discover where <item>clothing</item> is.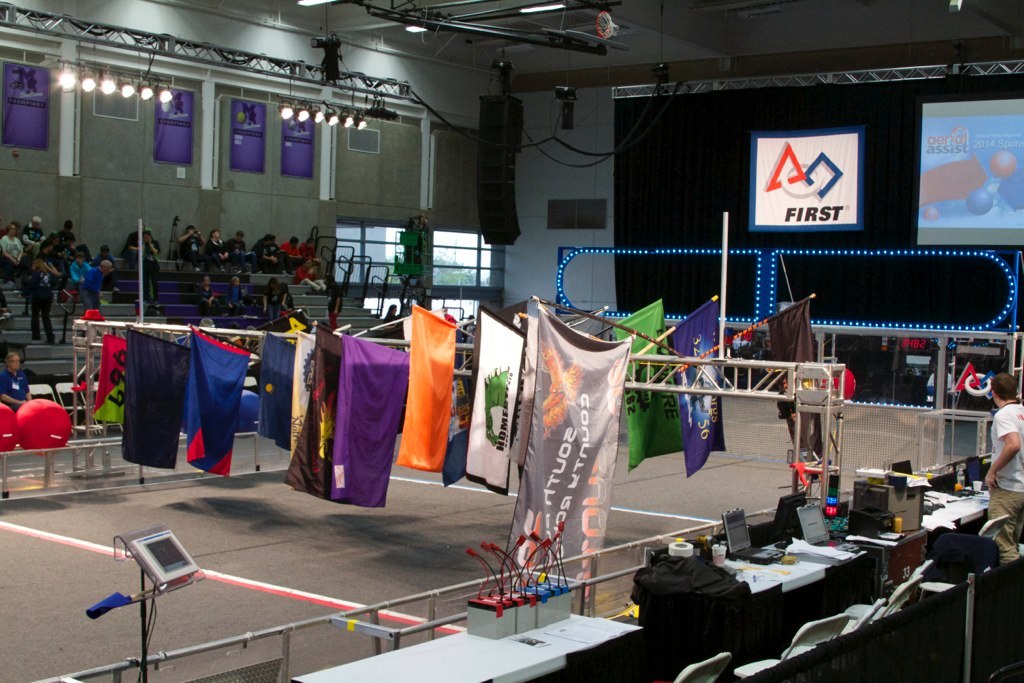
Discovered at {"left": 180, "top": 232, "right": 202, "bottom": 266}.
